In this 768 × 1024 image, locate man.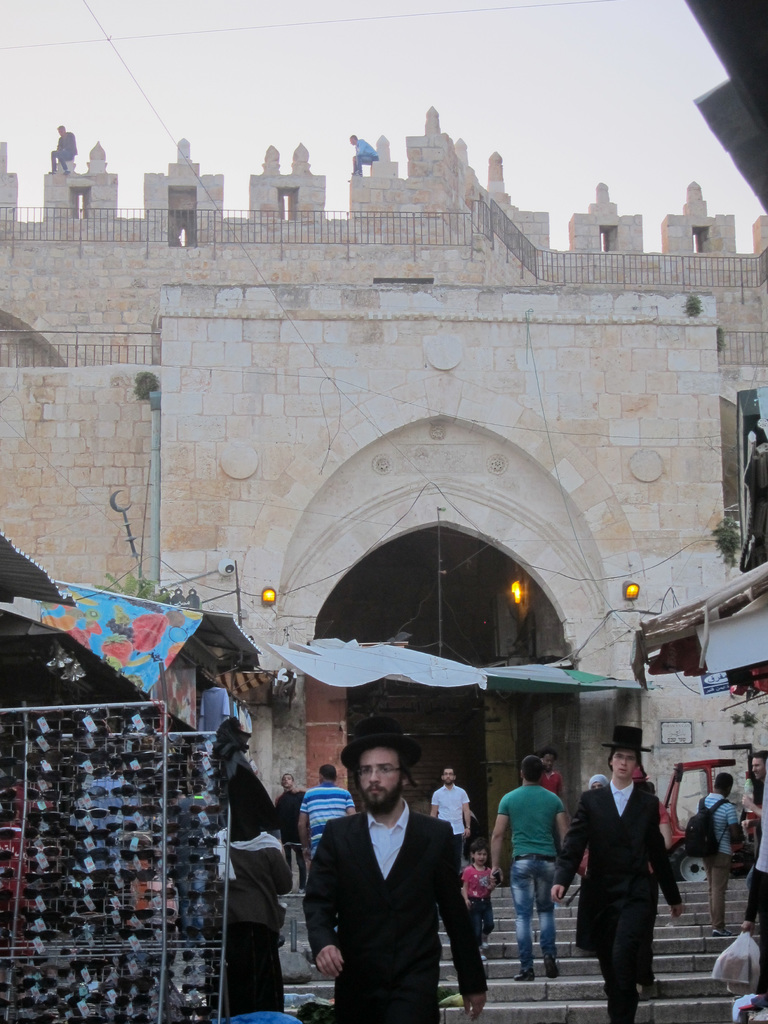
Bounding box: 478, 749, 575, 984.
